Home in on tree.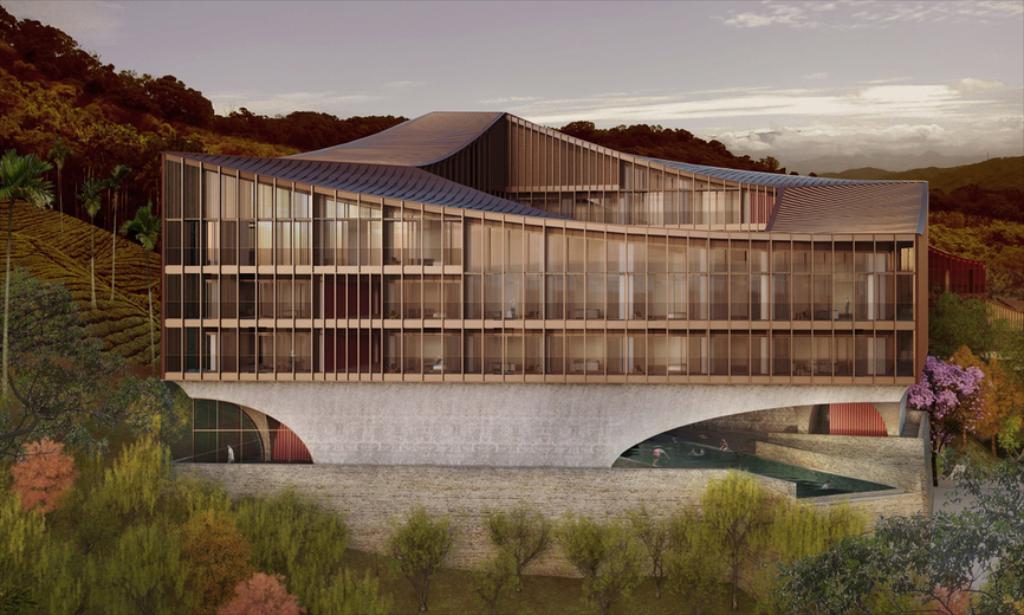
Homed in at {"left": 498, "top": 475, "right": 565, "bottom": 606}.
